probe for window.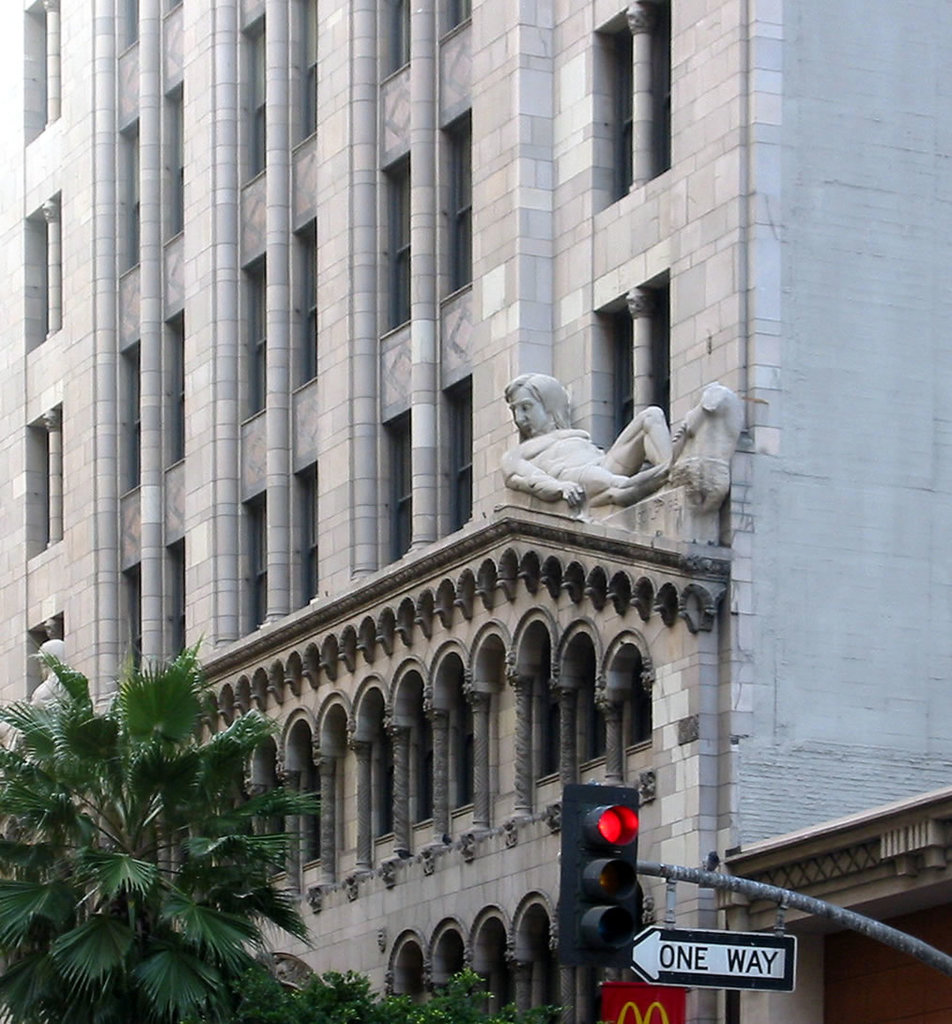
Probe result: 118:133:138:269.
